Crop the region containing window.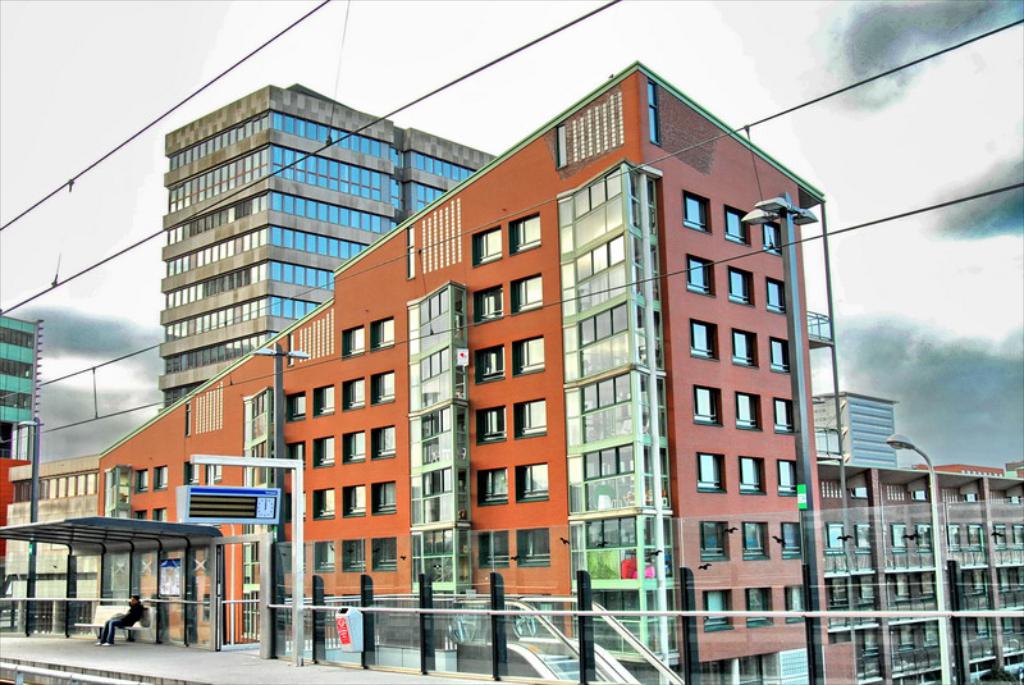
Crop region: {"left": 515, "top": 393, "right": 548, "bottom": 433}.
